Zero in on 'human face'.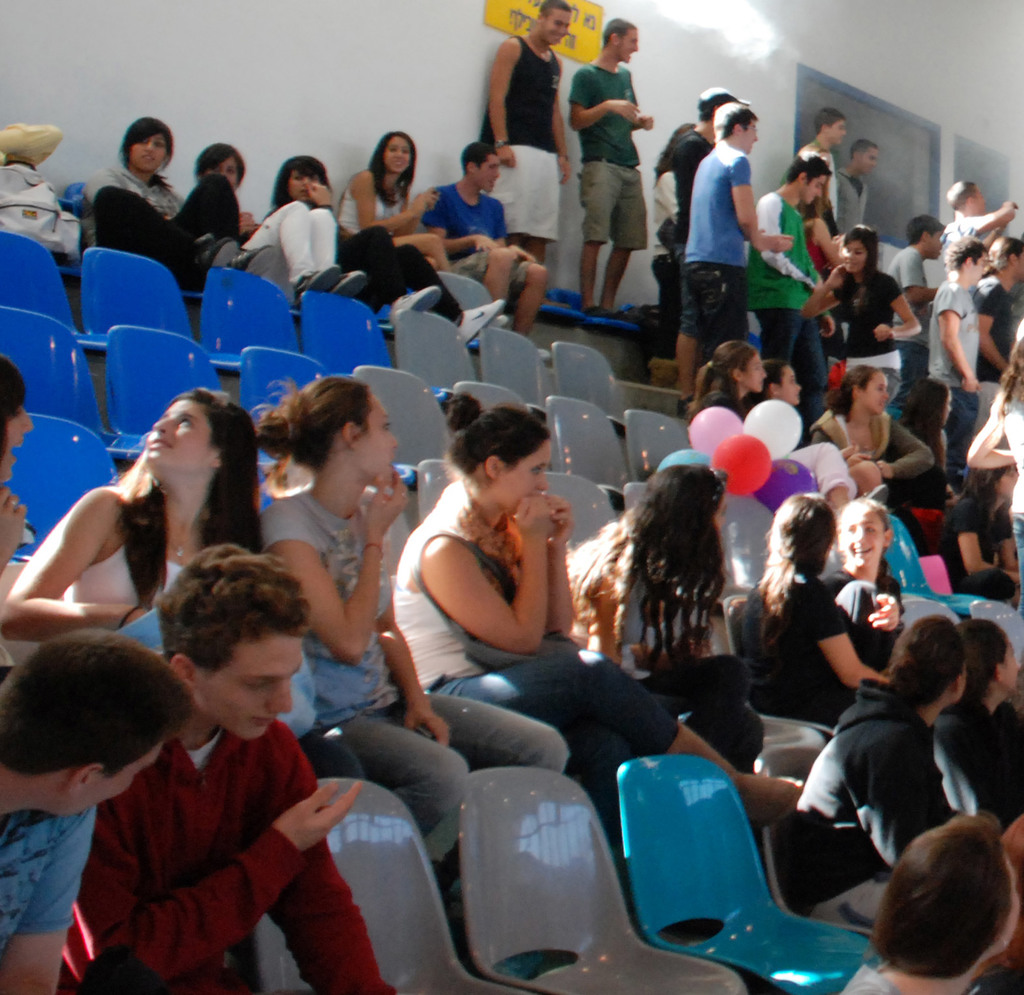
Zeroed in: bbox=(833, 121, 847, 145).
